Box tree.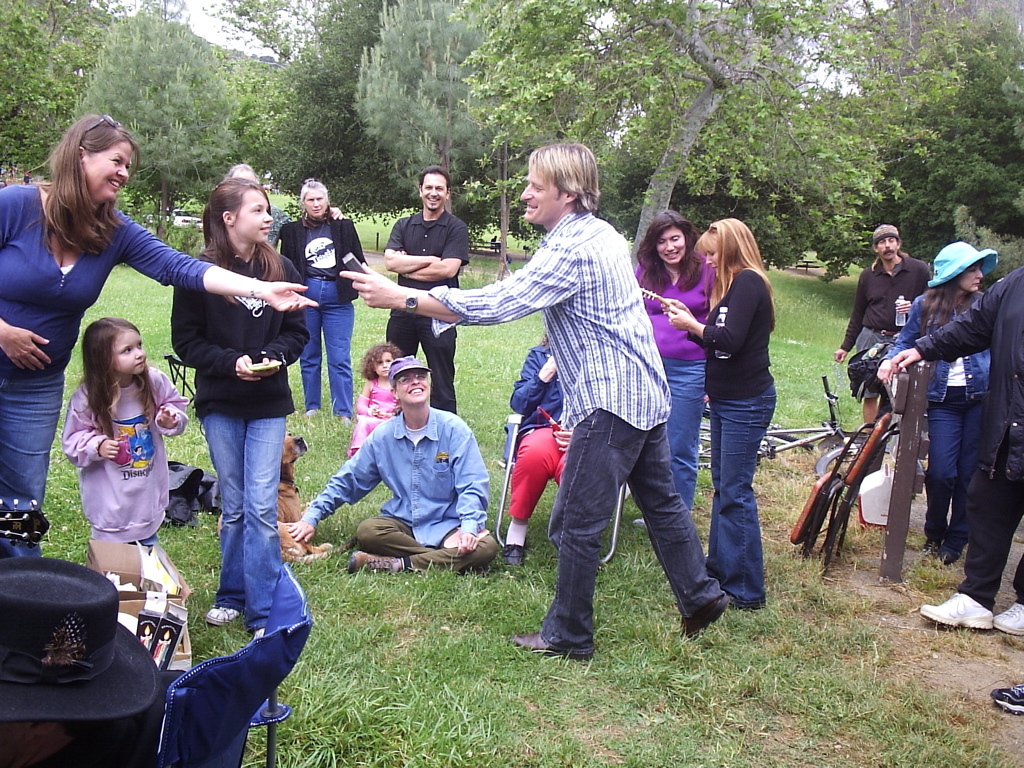
0:0:115:189.
